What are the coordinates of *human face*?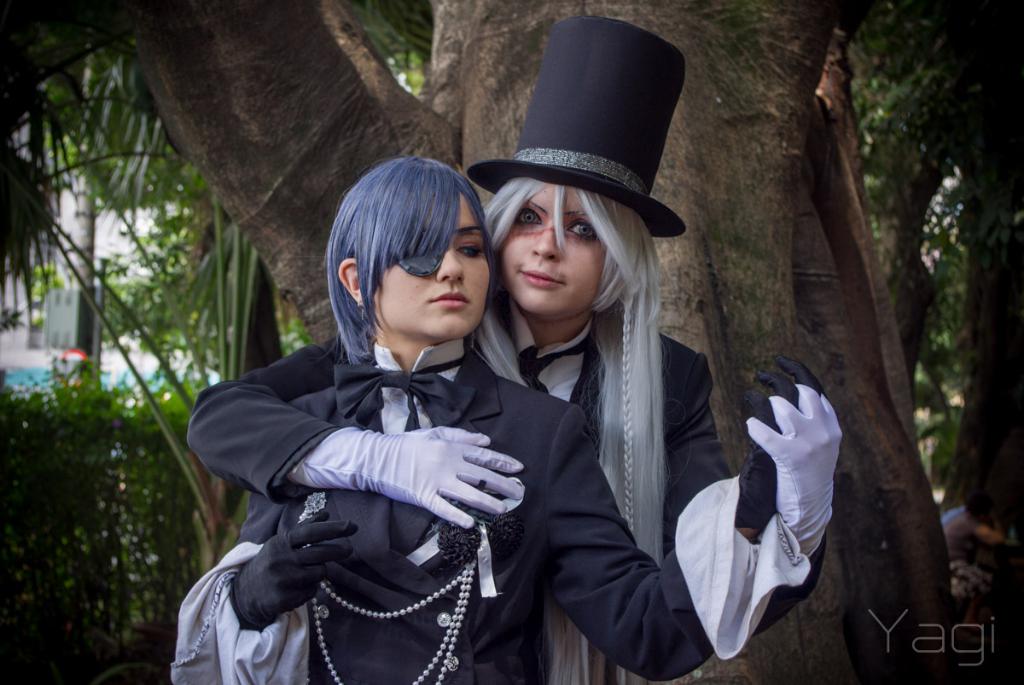
rect(495, 178, 606, 317).
